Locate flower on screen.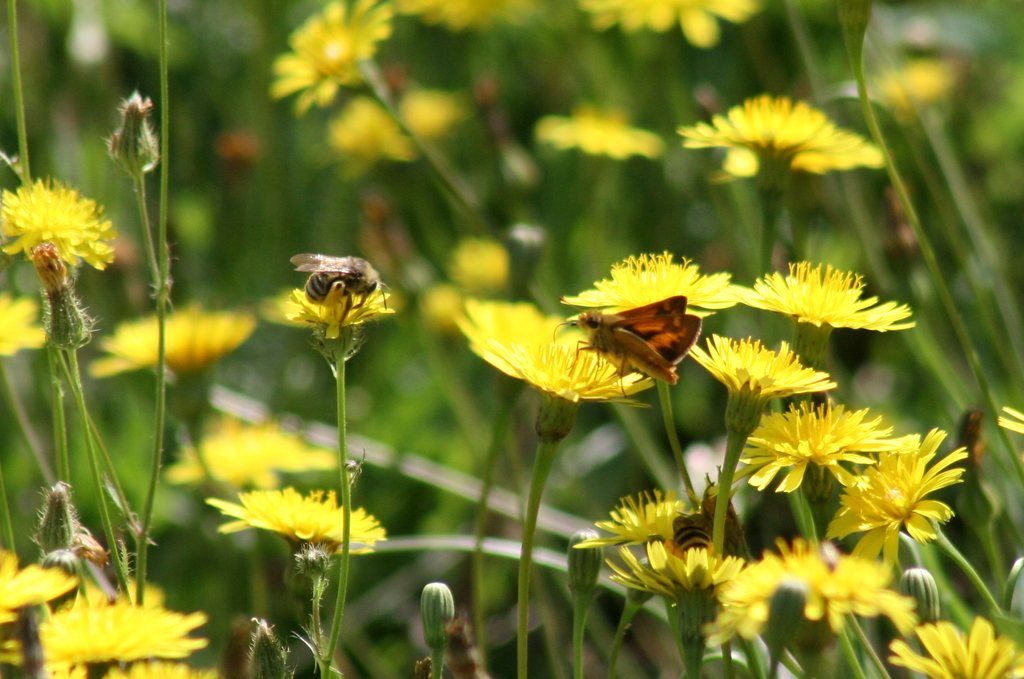
On screen at 572,486,705,543.
